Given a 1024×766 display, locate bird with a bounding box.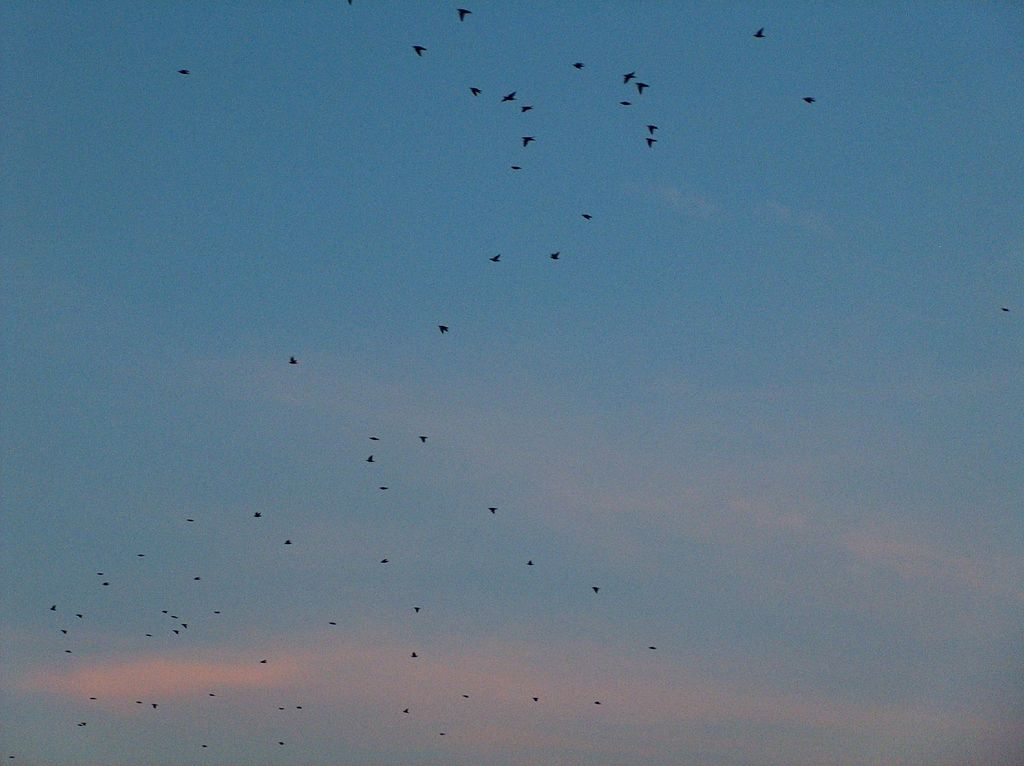
Located: Rect(456, 10, 473, 21).
